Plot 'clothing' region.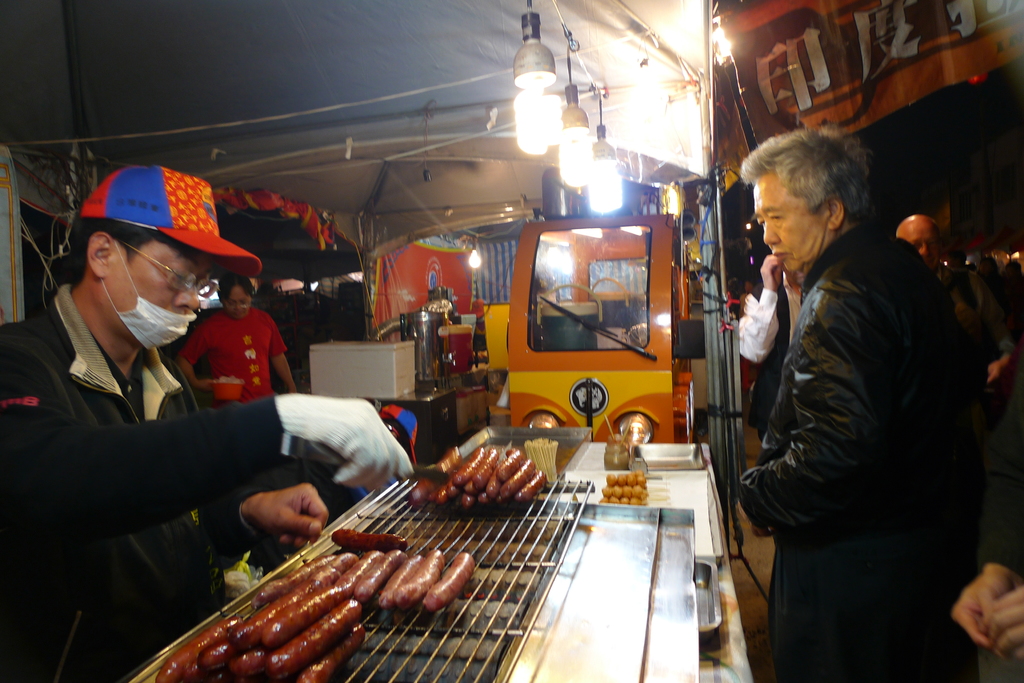
Plotted at (740,271,800,442).
